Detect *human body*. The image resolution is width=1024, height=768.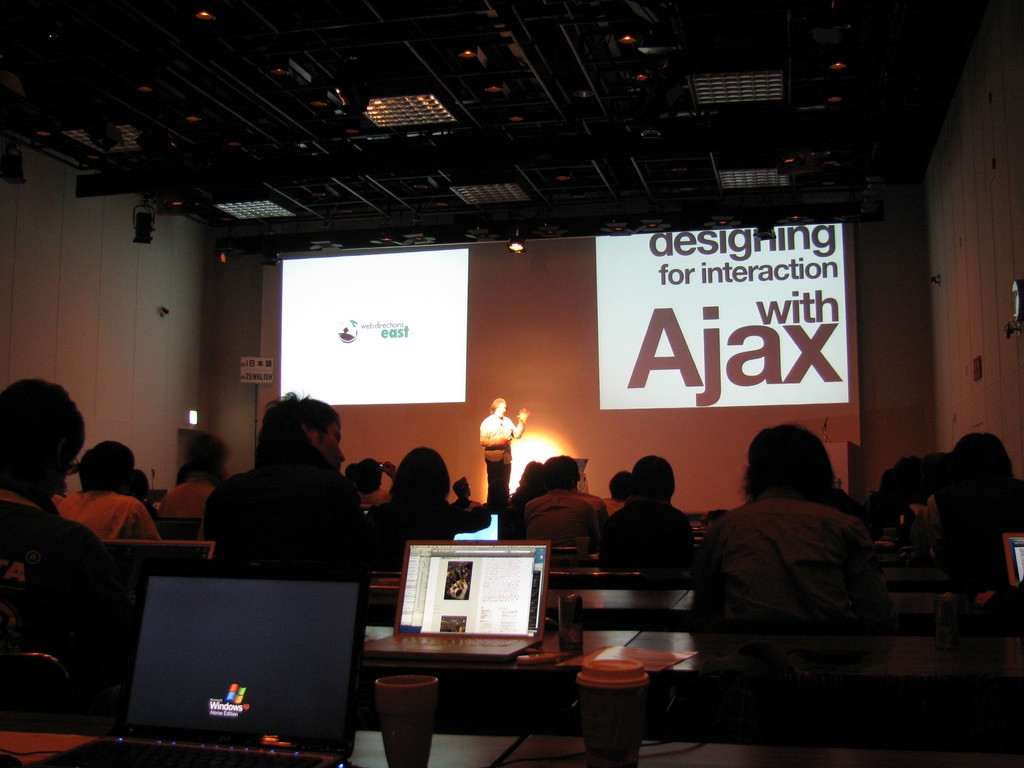
(left=353, top=482, right=390, bottom=511).
